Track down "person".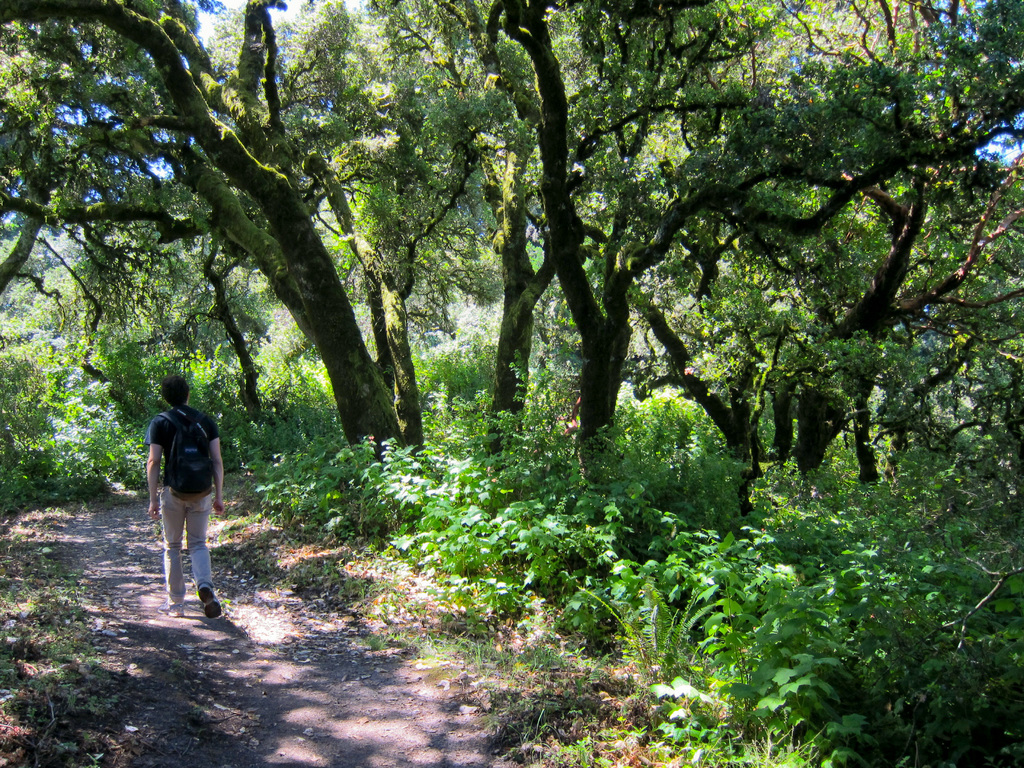
Tracked to (left=135, top=374, right=221, bottom=621).
